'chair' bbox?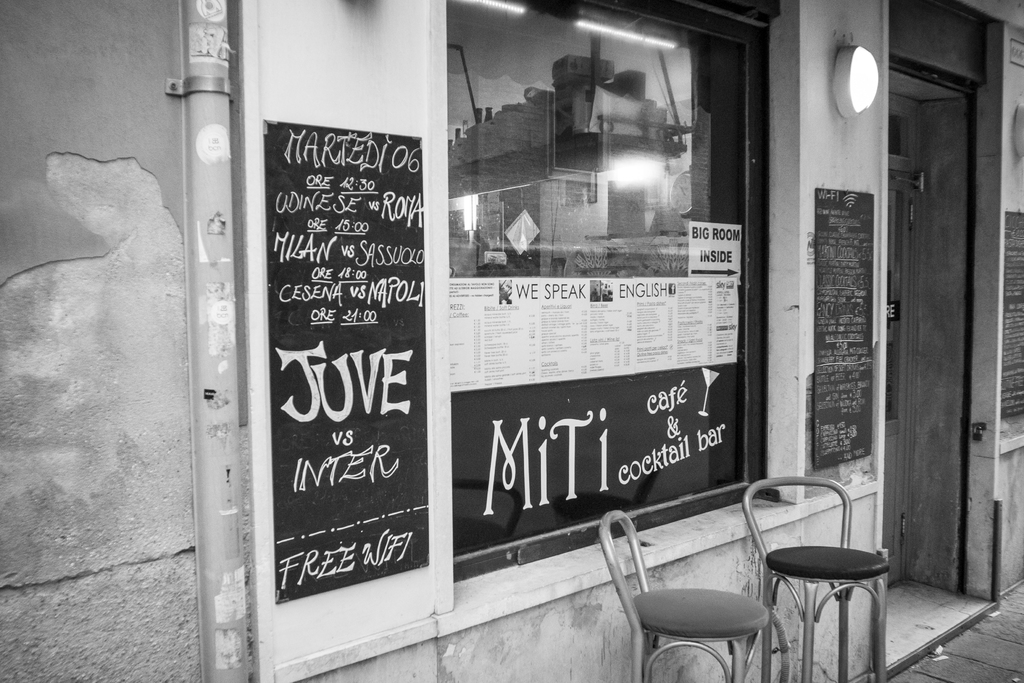
detection(593, 508, 775, 682)
